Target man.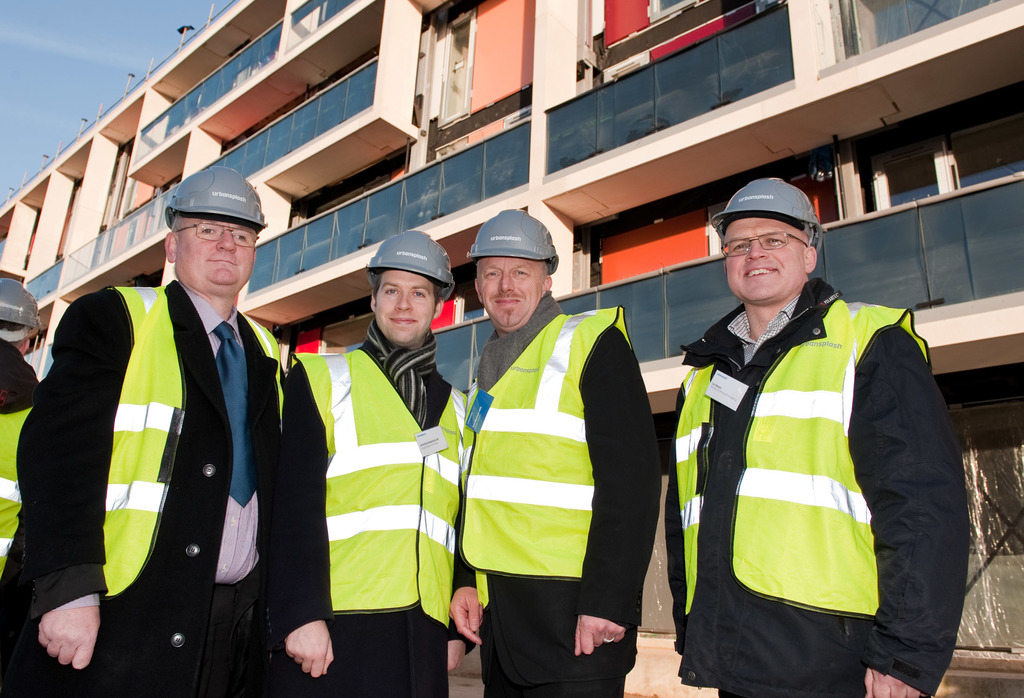
Target region: 665 178 972 697.
